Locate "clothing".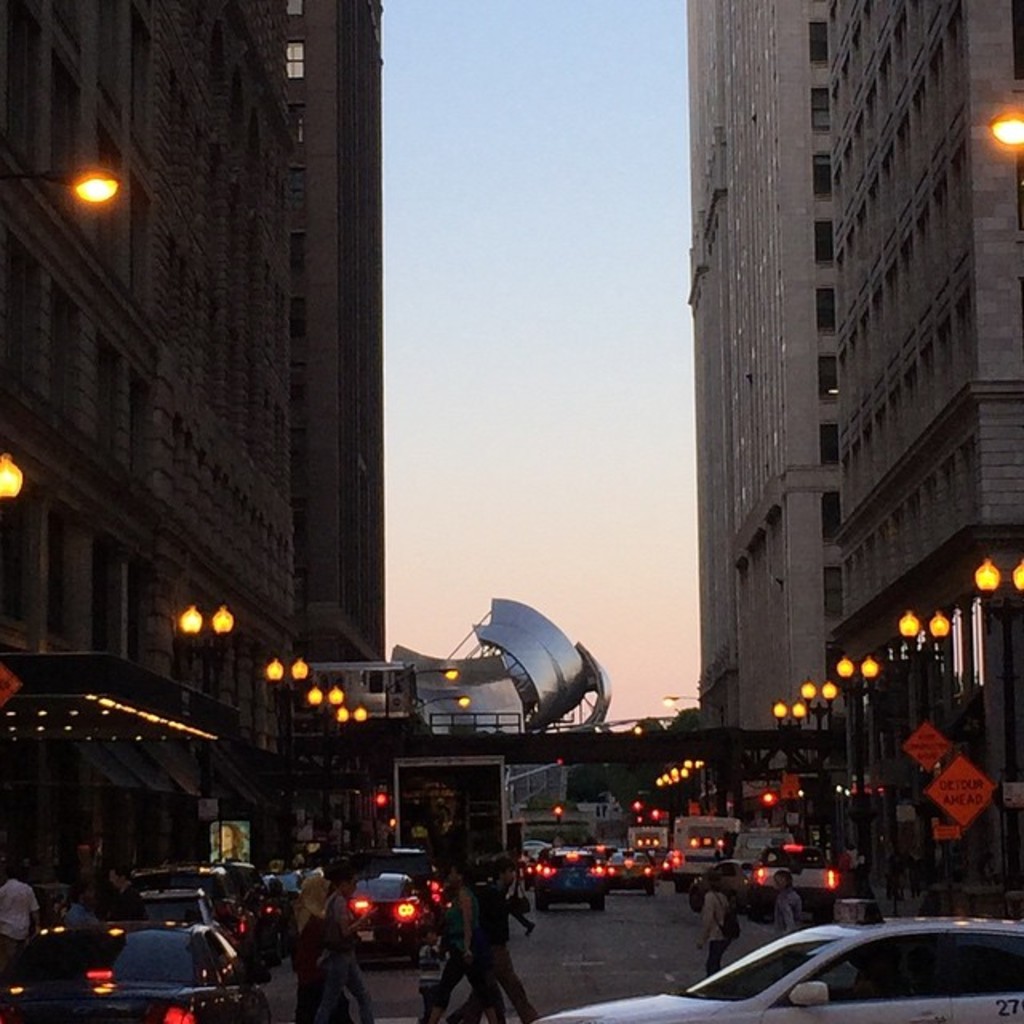
Bounding box: {"left": 506, "top": 877, "right": 533, "bottom": 928}.
